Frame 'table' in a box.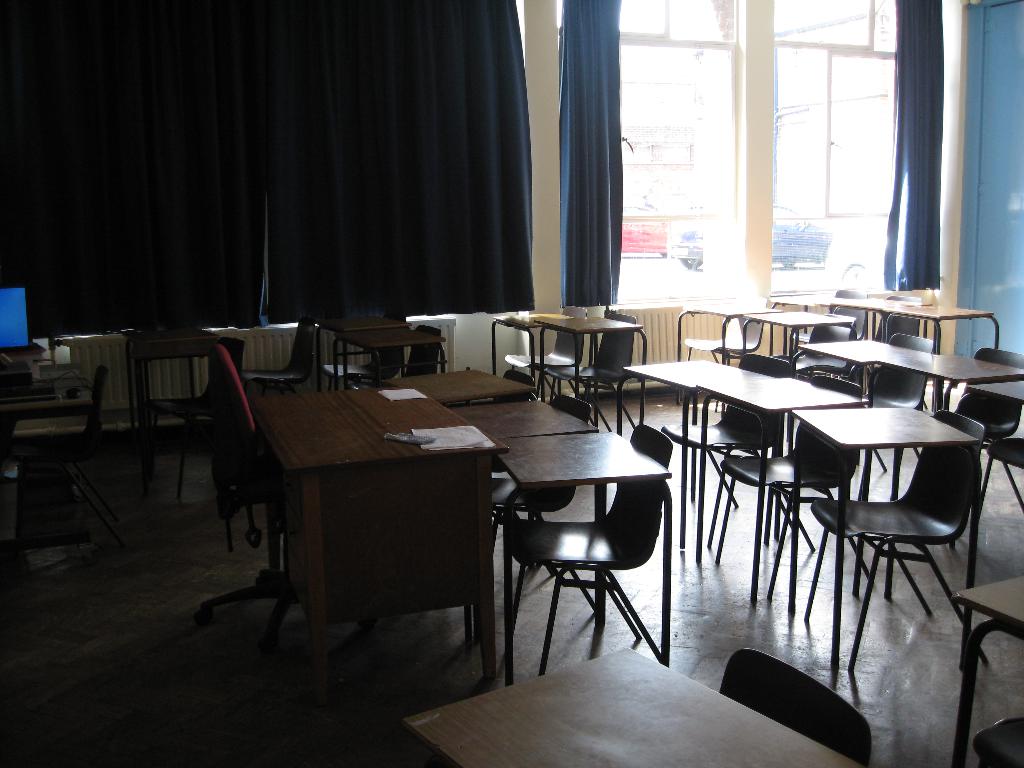
(x1=308, y1=304, x2=449, y2=383).
